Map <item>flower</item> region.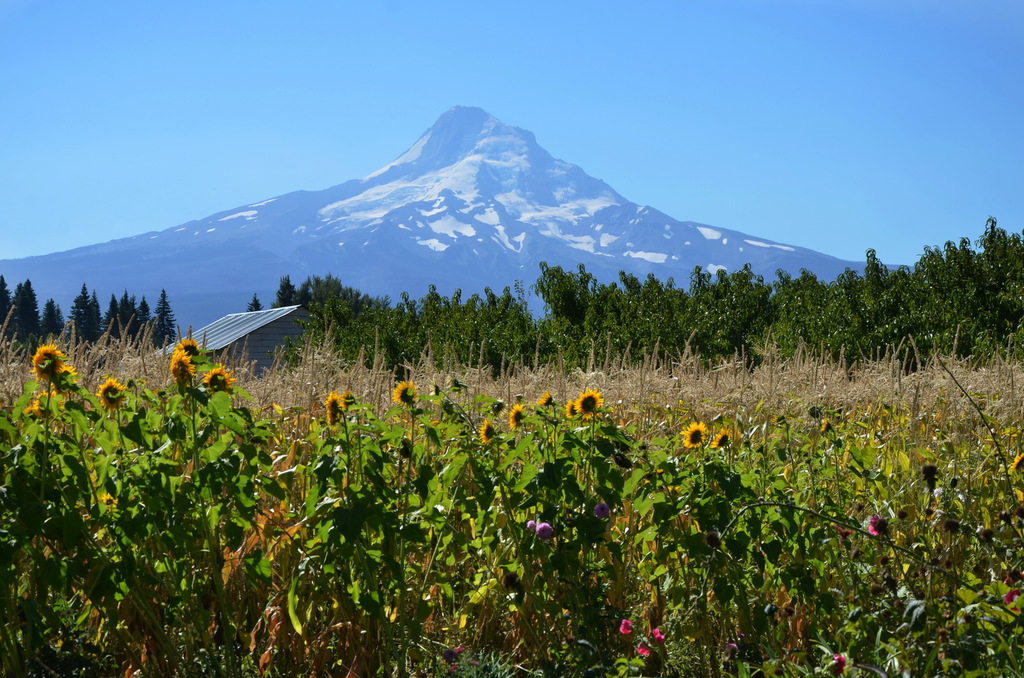
Mapped to locate(388, 381, 417, 406).
